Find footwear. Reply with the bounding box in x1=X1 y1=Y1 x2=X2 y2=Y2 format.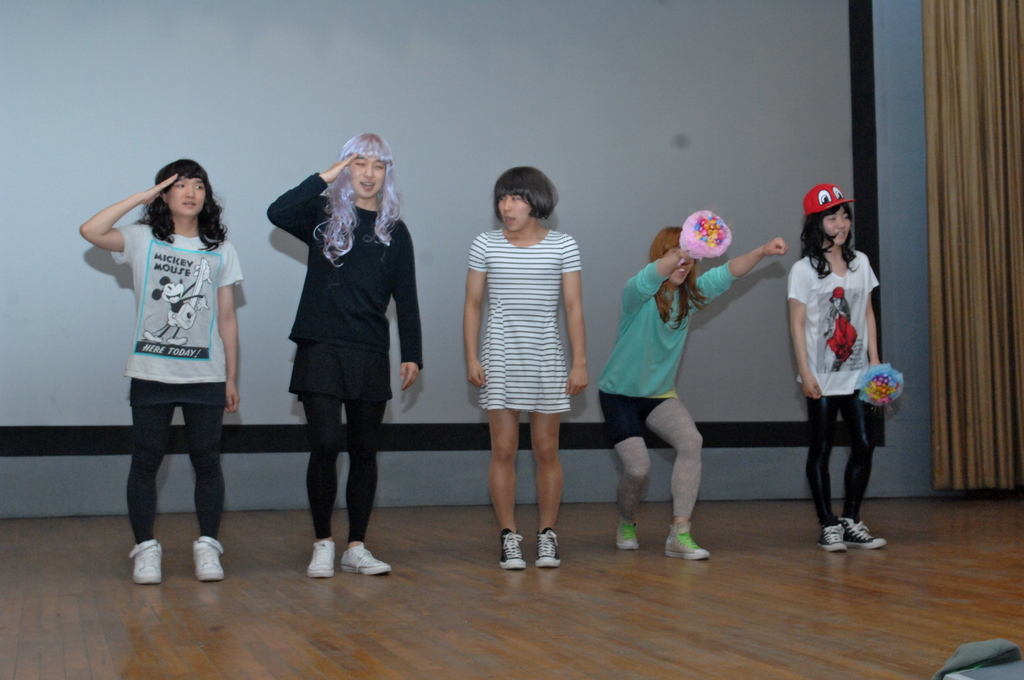
x1=614 y1=519 x2=638 y2=555.
